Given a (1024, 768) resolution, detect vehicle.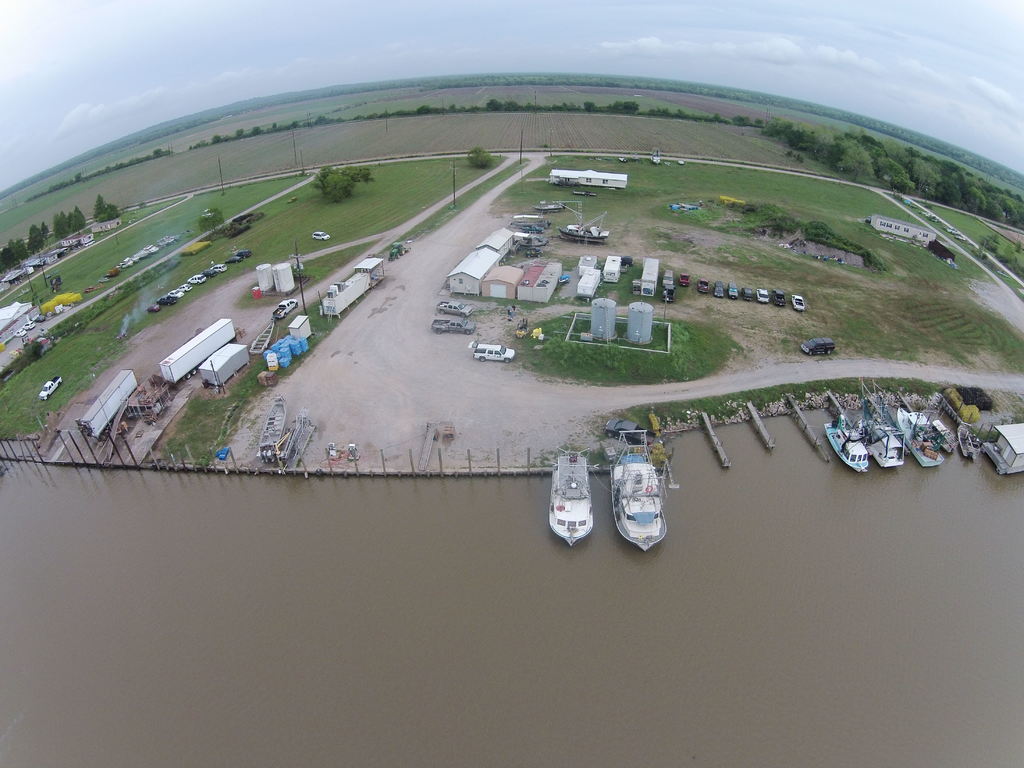
639 257 657 296.
